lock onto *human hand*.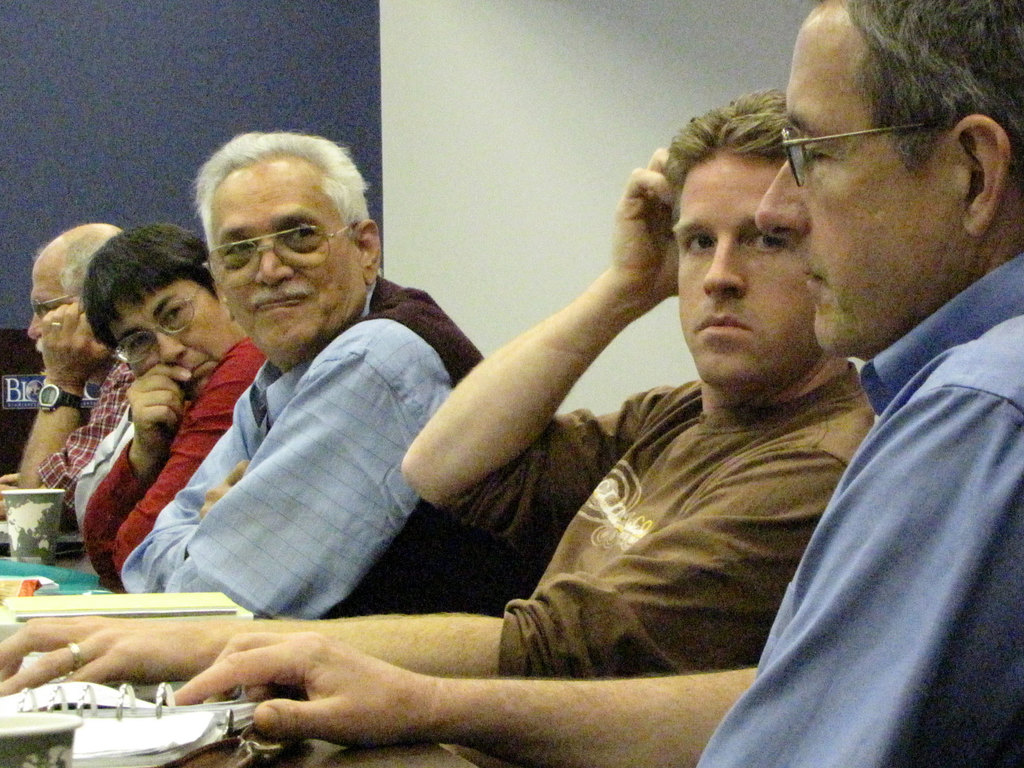
Locked: 605:147:680:303.
